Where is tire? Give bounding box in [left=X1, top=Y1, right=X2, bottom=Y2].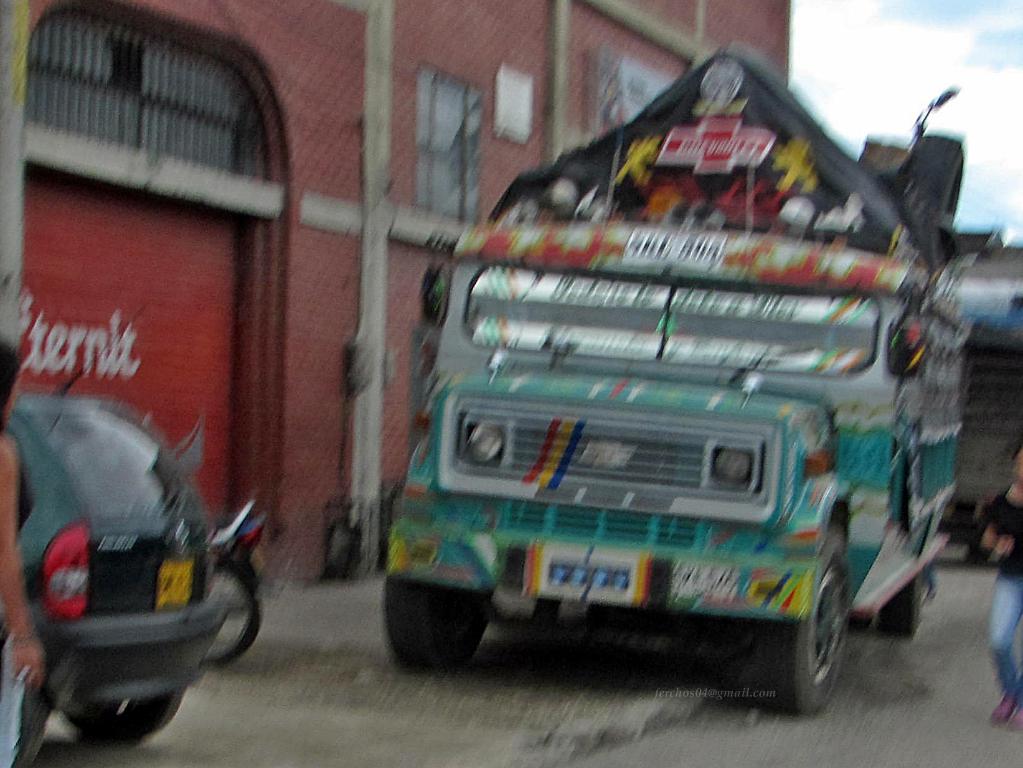
[left=65, top=683, right=184, bottom=749].
